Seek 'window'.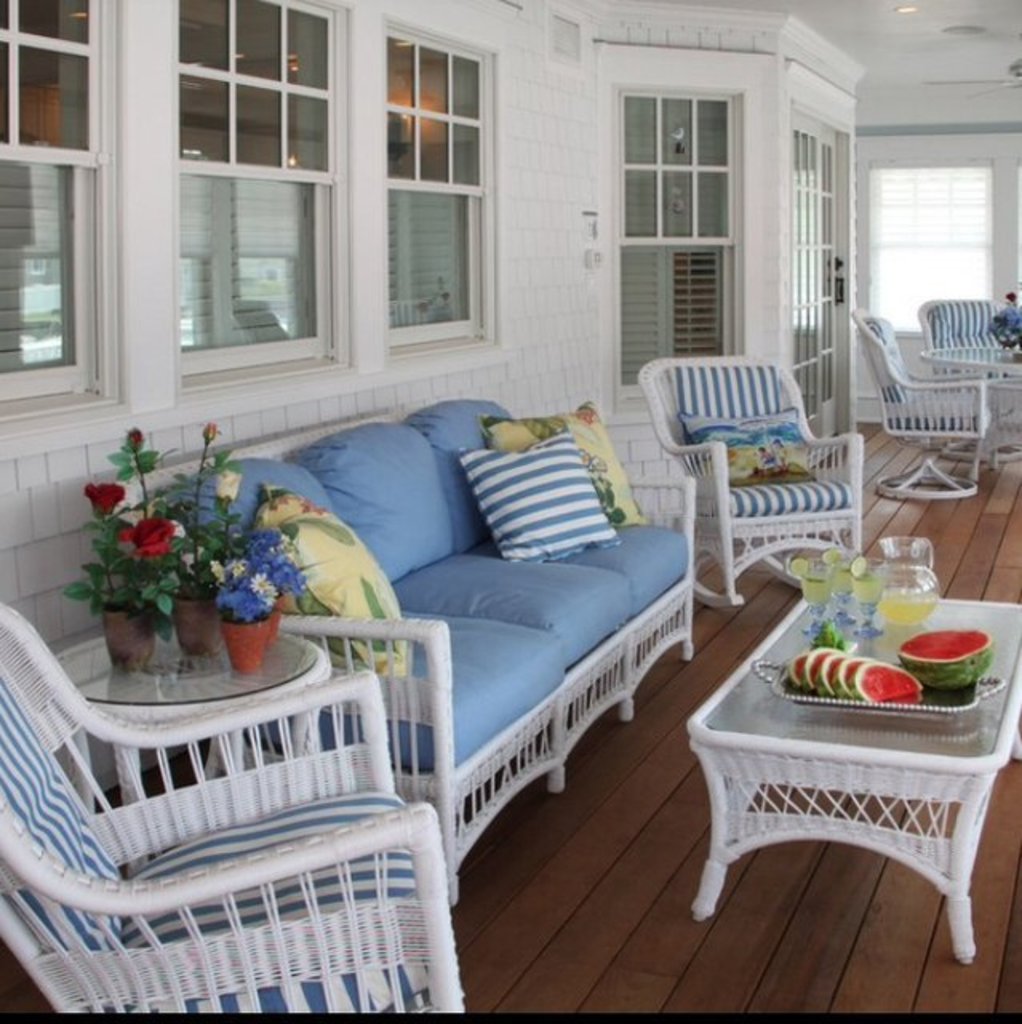
Rect(377, 32, 496, 336).
